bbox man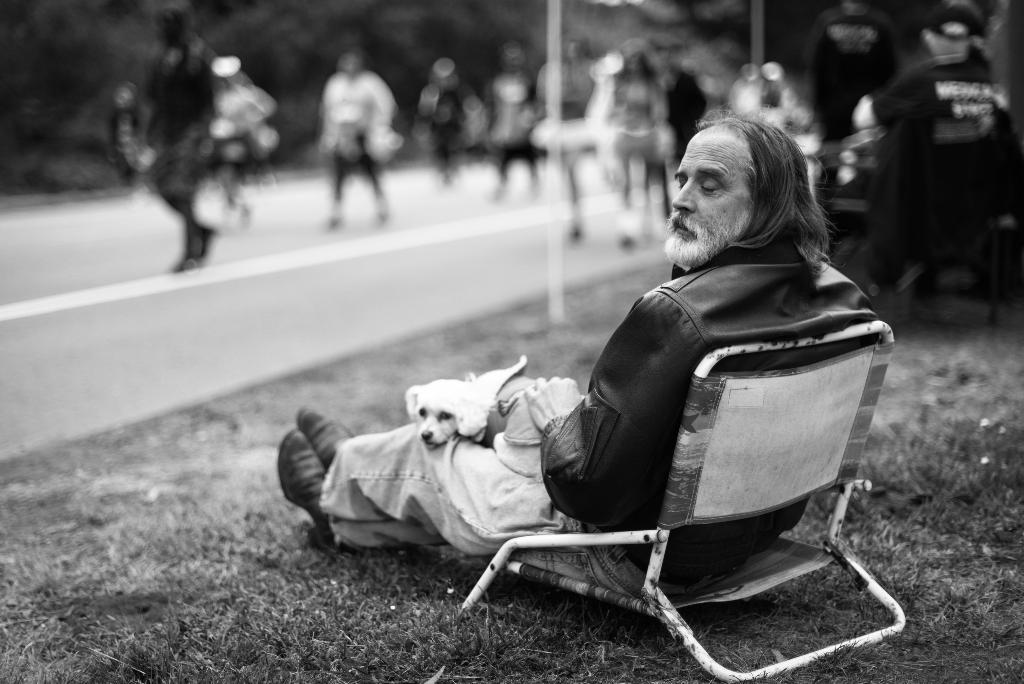
Rect(124, 6, 254, 269)
